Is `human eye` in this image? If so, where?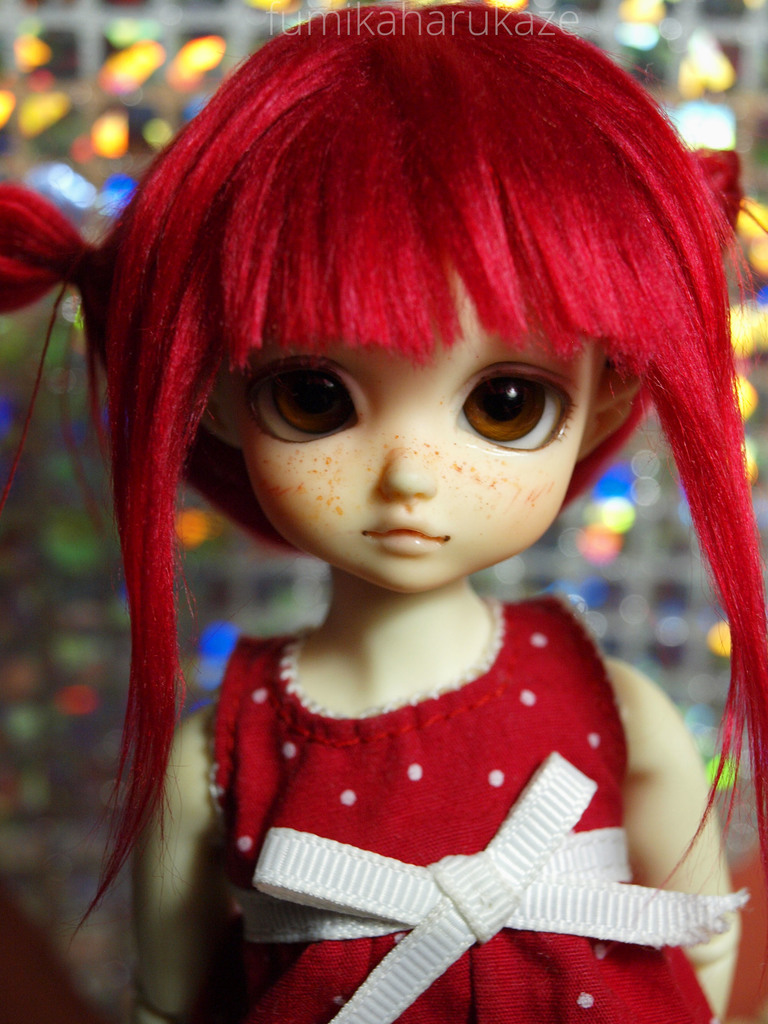
Yes, at [left=452, top=357, right=582, bottom=459].
